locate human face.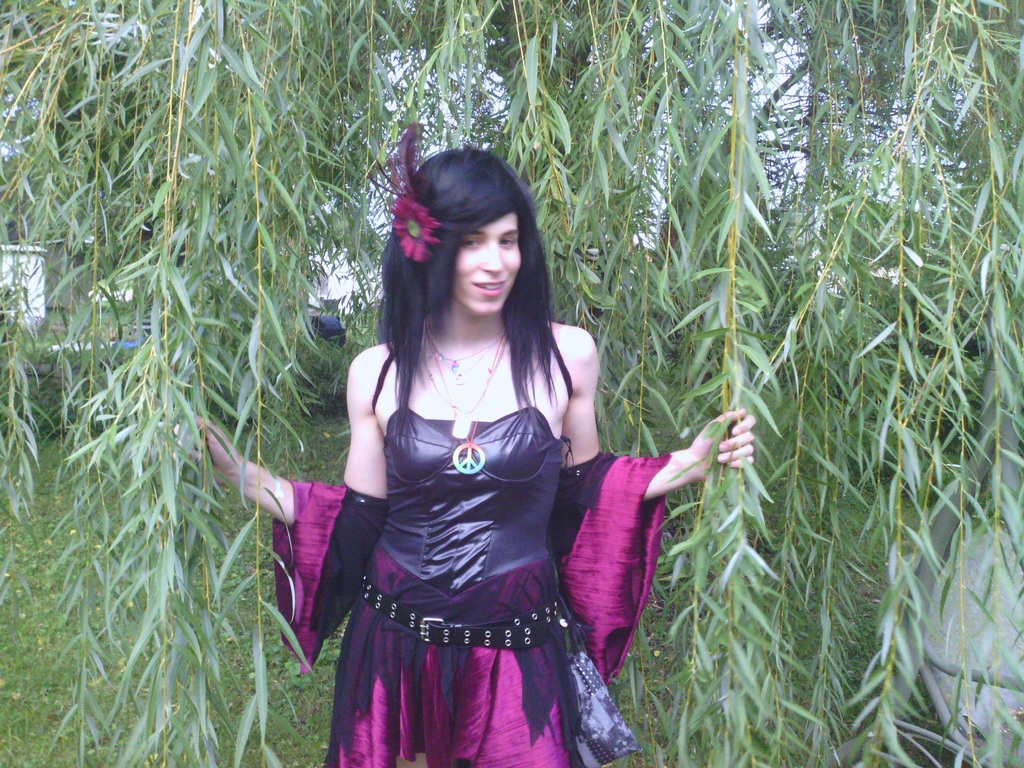
Bounding box: box(449, 210, 522, 321).
